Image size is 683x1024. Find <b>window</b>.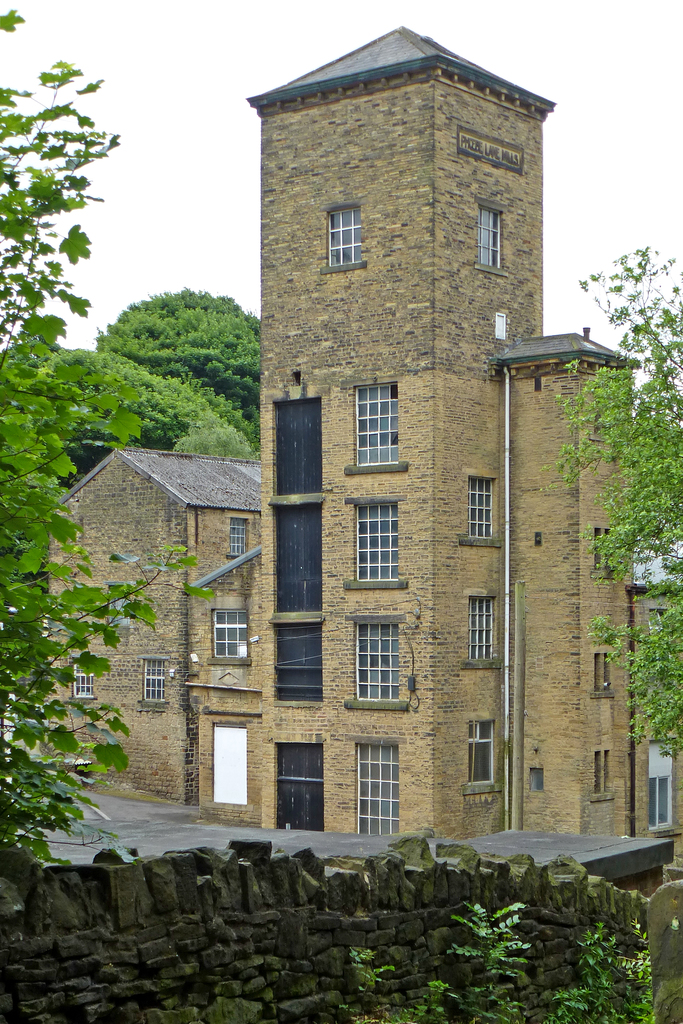
rect(354, 623, 399, 703).
